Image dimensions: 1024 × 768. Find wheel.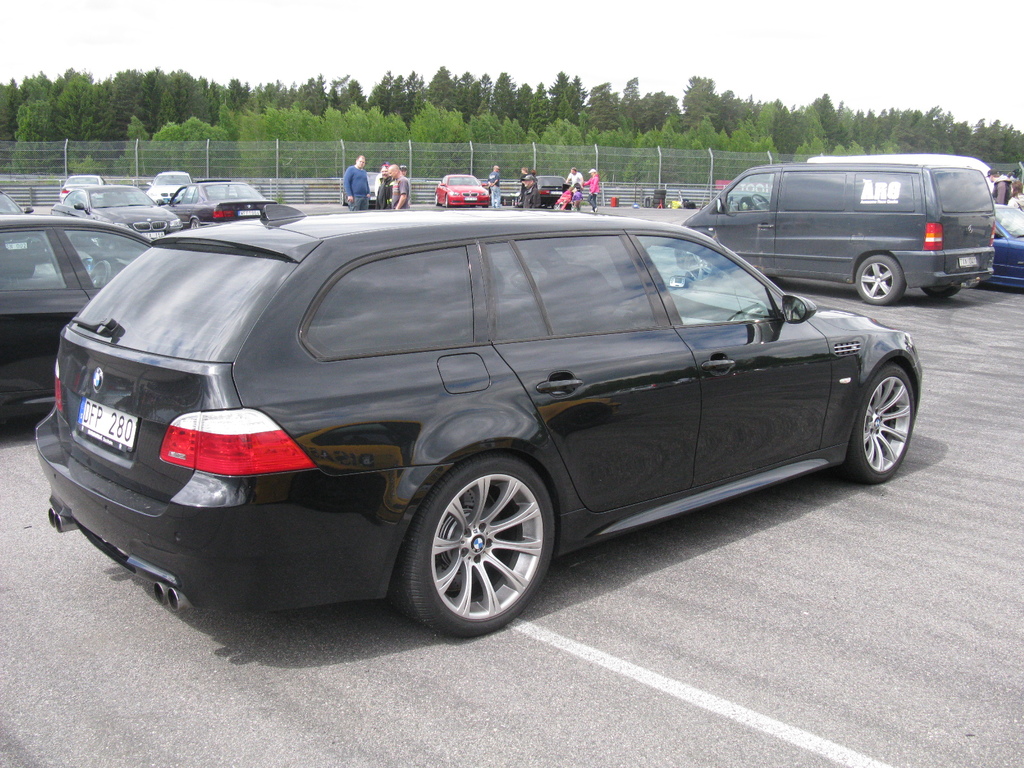
box(405, 451, 555, 625).
